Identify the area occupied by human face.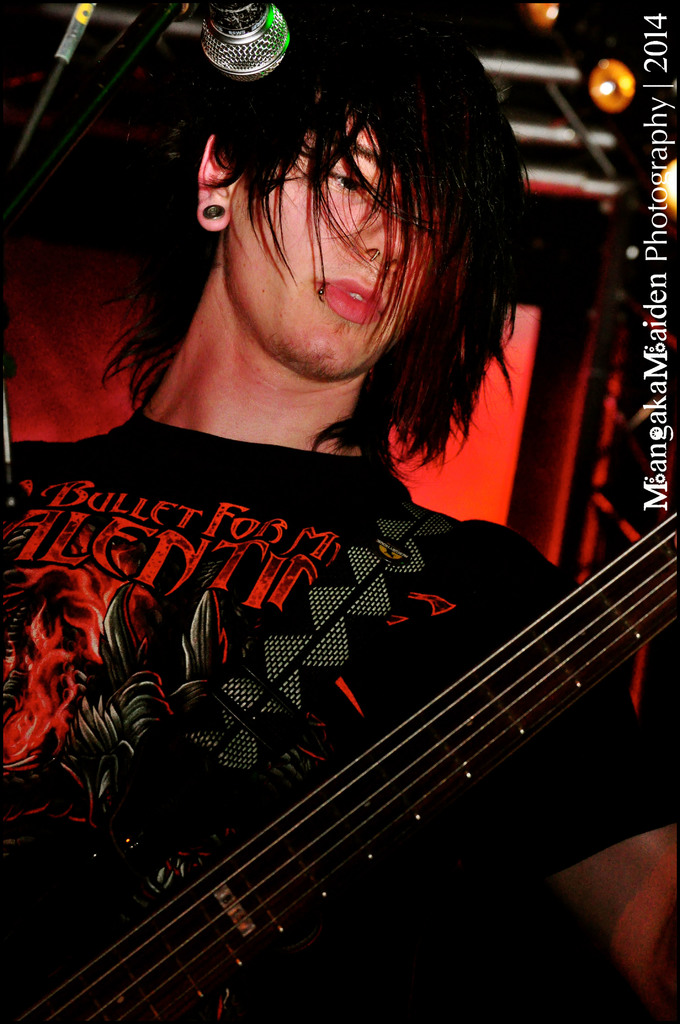
Area: 234,99,441,350.
